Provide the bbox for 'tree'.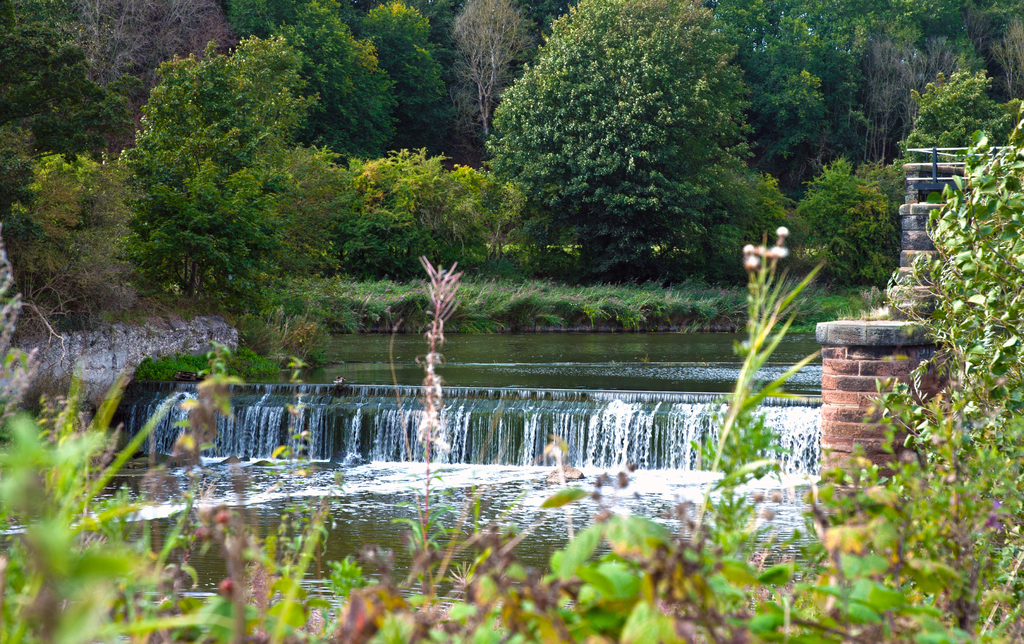
{"left": 488, "top": 0, "right": 751, "bottom": 286}.
